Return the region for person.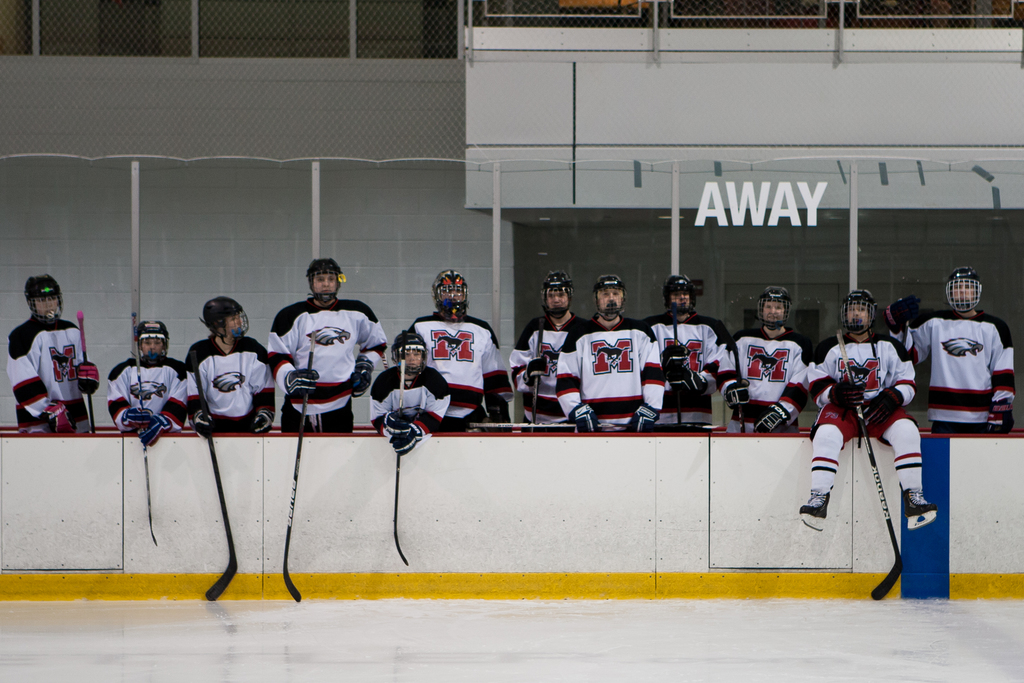
region(274, 254, 366, 435).
